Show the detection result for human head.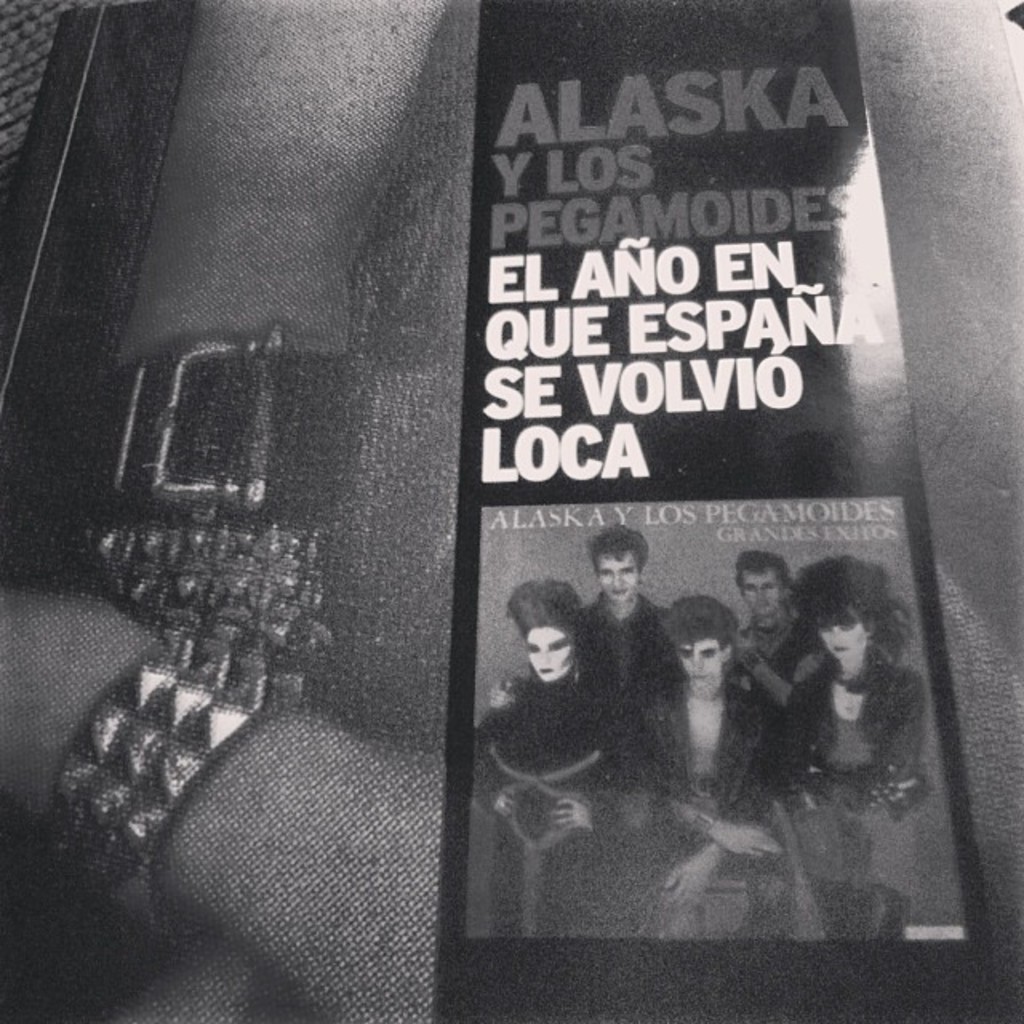
678,632,752,682.
